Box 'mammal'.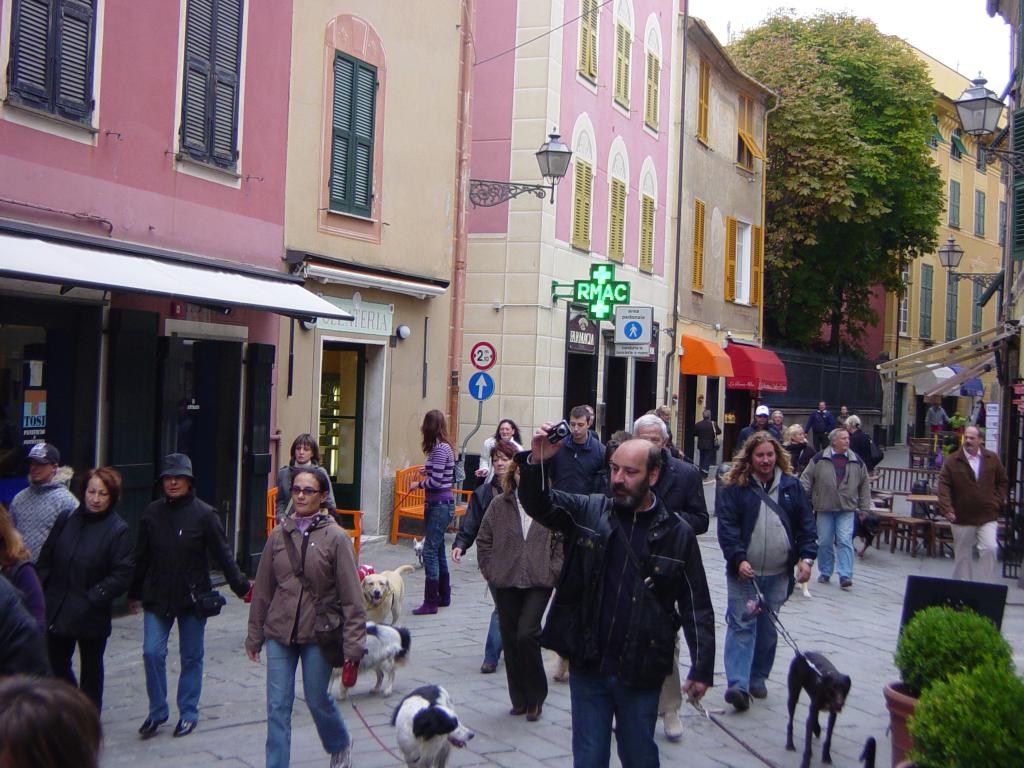
rect(543, 409, 606, 494).
